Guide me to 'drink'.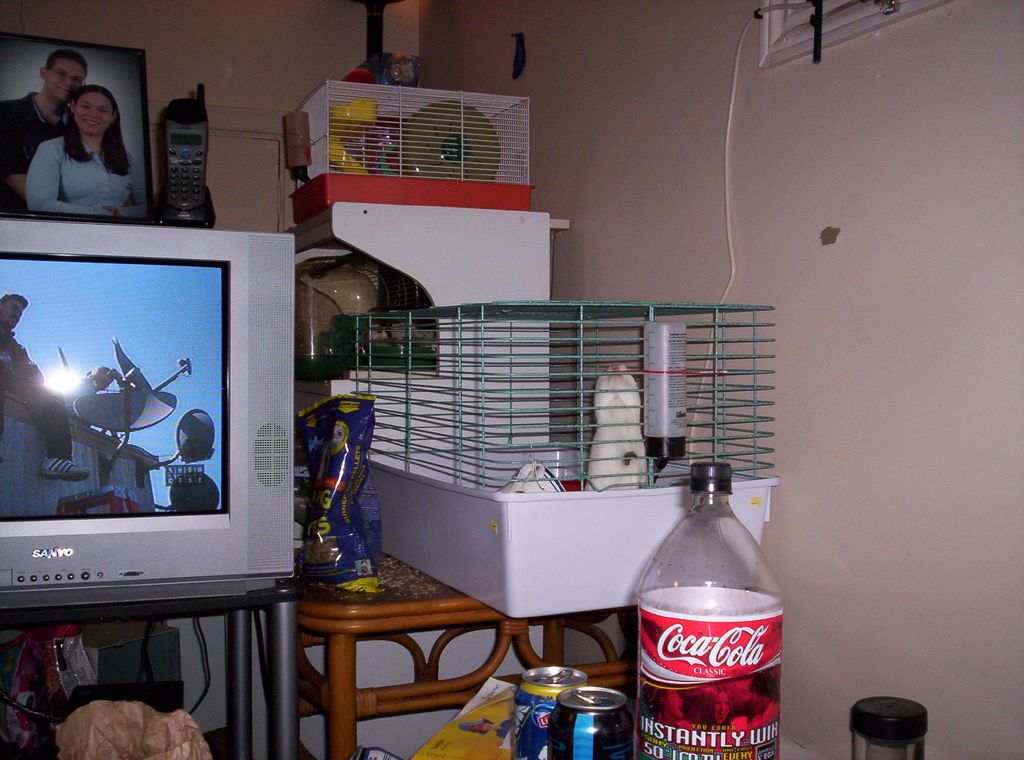
Guidance: [x1=620, y1=471, x2=796, y2=755].
